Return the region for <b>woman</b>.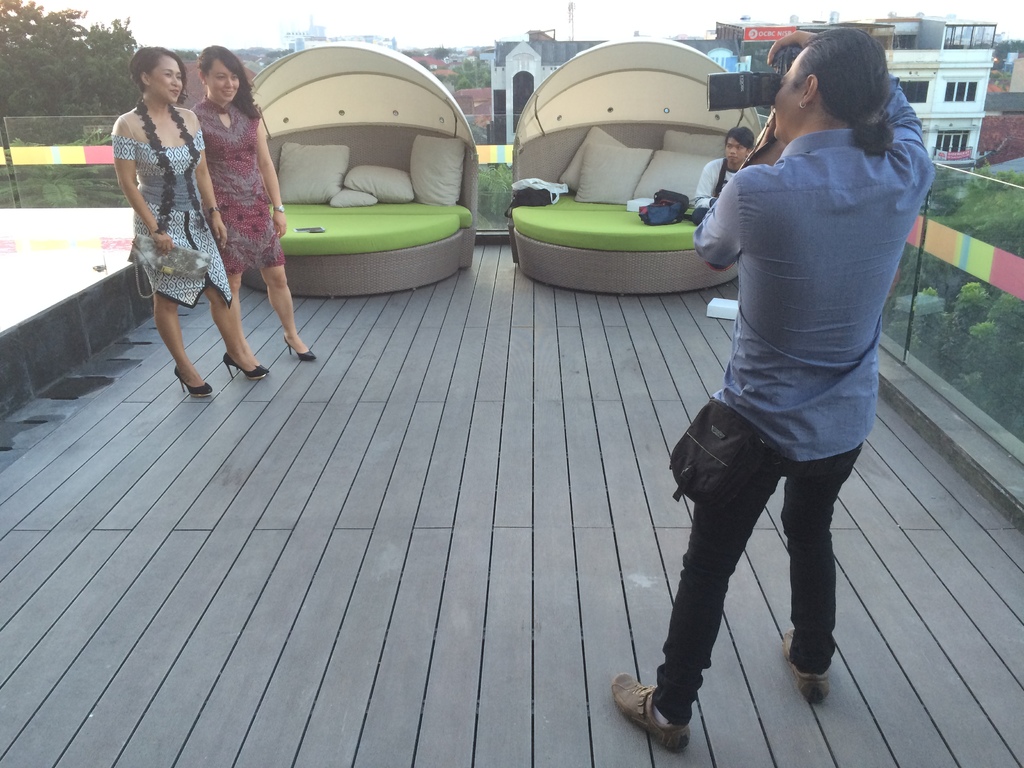
[116,32,220,401].
